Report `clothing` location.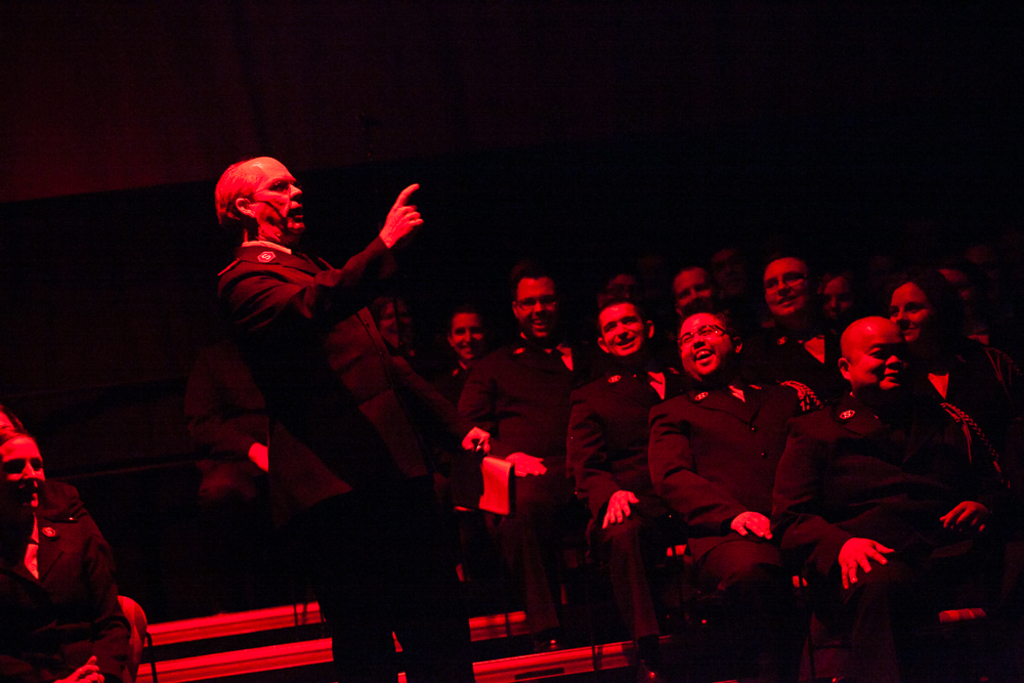
Report: (x1=562, y1=362, x2=697, y2=640).
